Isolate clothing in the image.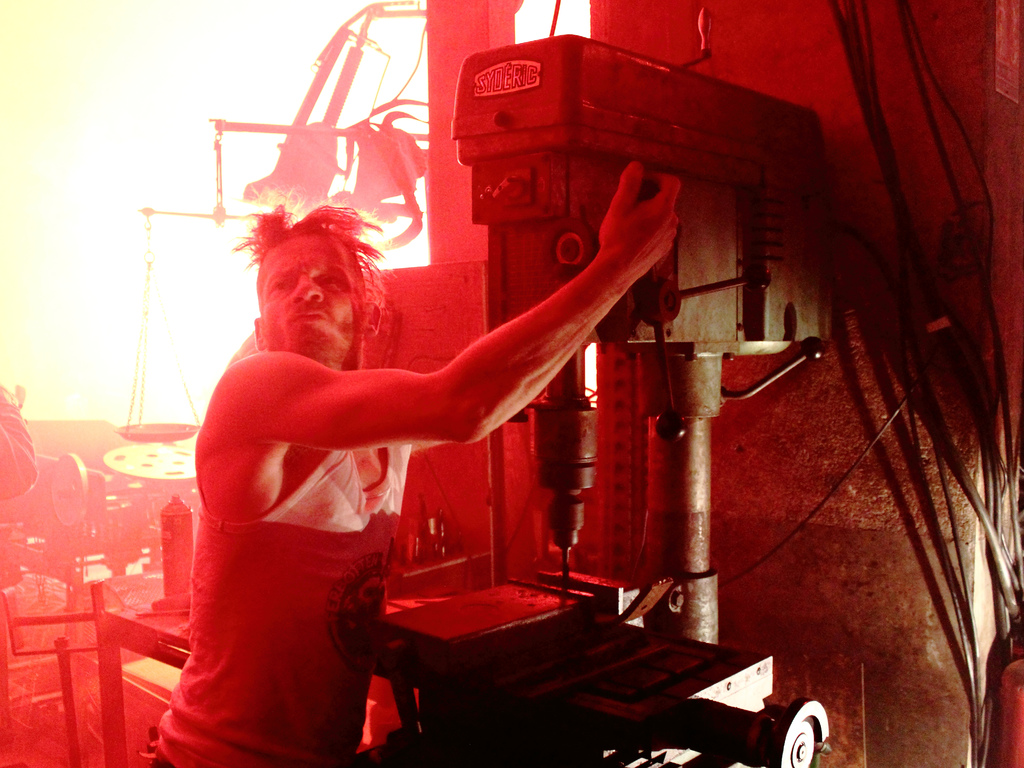
Isolated region: box=[0, 392, 36, 514].
